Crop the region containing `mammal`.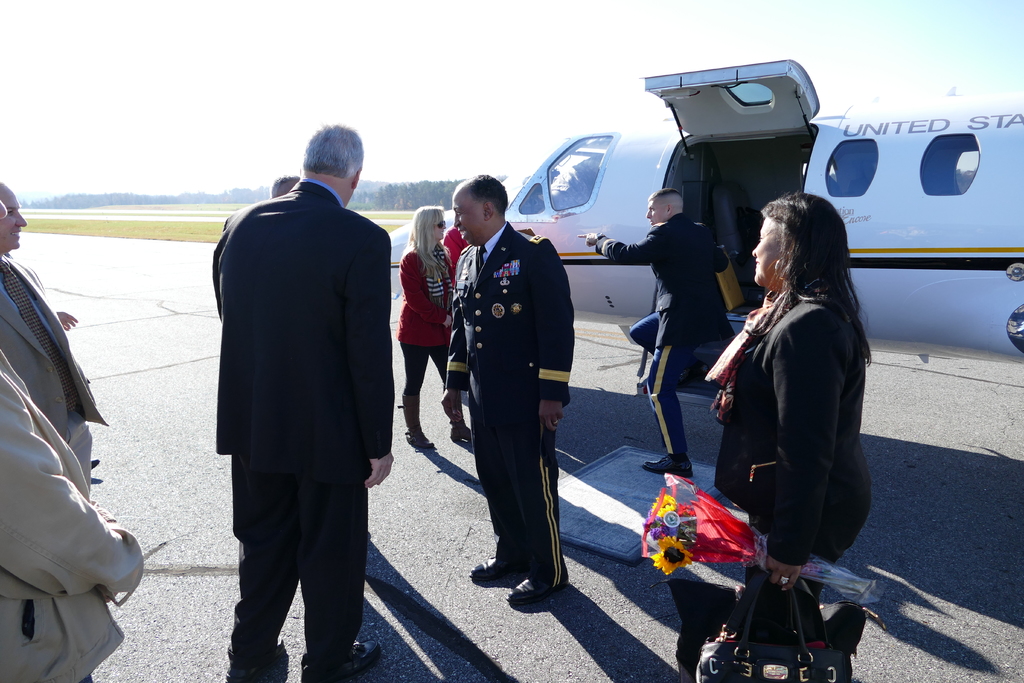
Crop region: locate(712, 183, 879, 603).
